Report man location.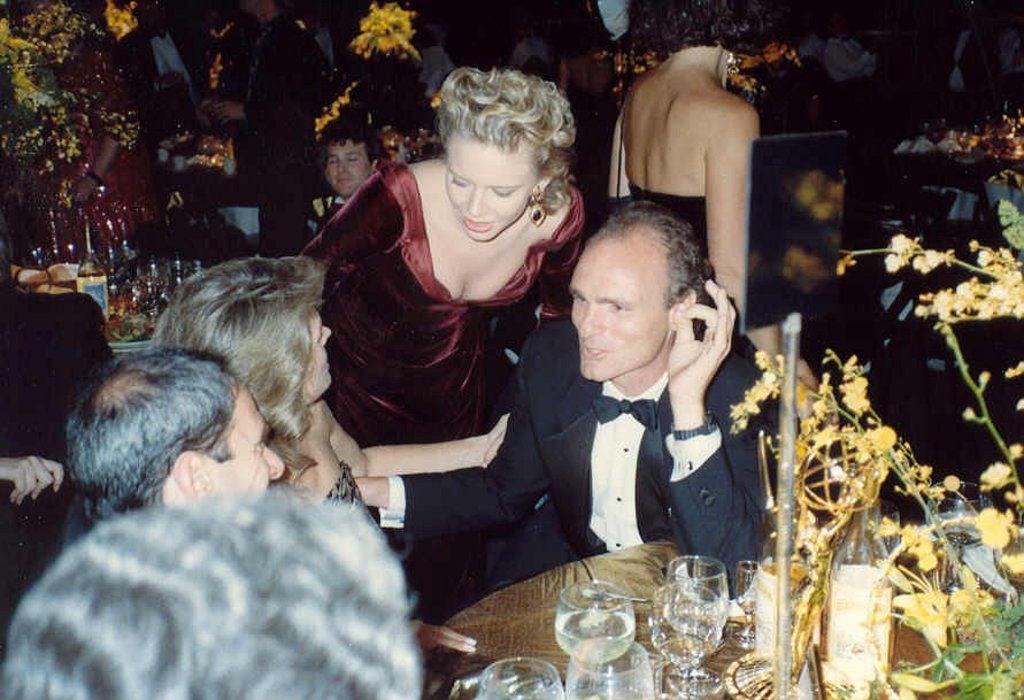
Report: BBox(205, 0, 325, 255).
